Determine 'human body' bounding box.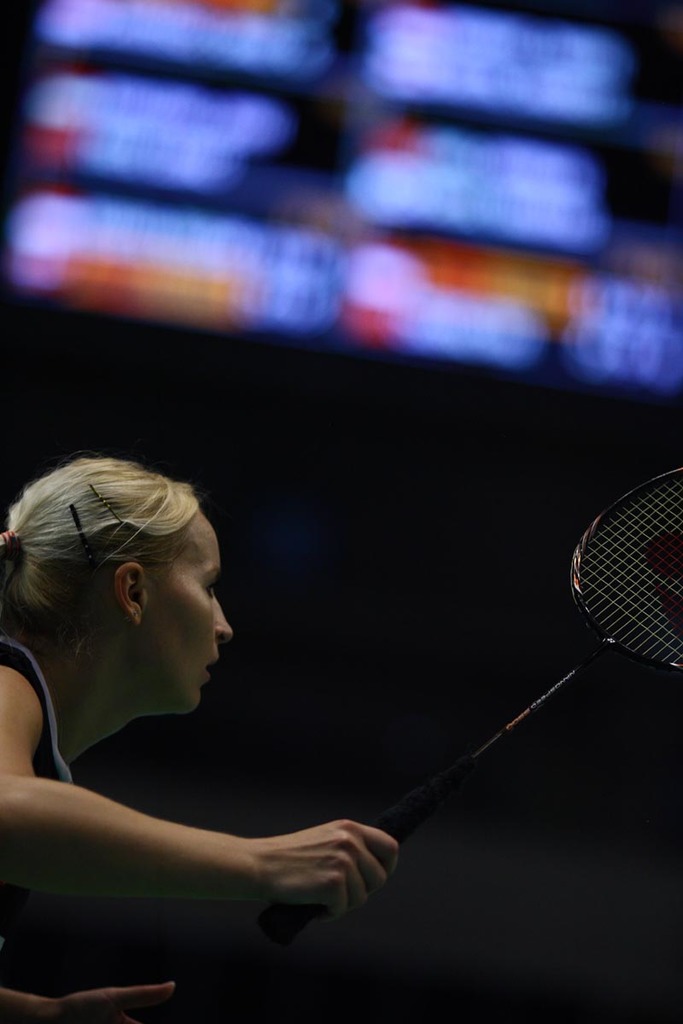
Determined: x1=0, y1=399, x2=455, y2=975.
